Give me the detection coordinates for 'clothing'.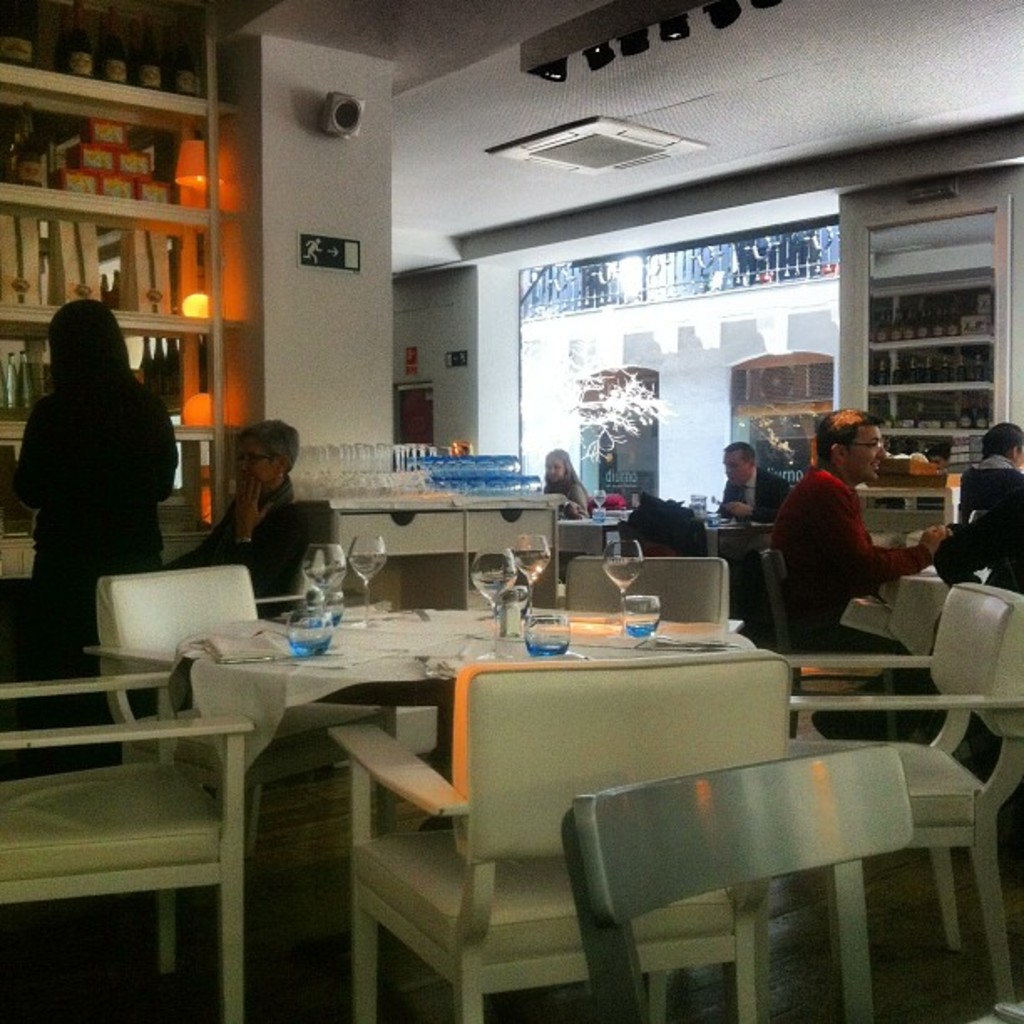
bbox(10, 390, 177, 669).
